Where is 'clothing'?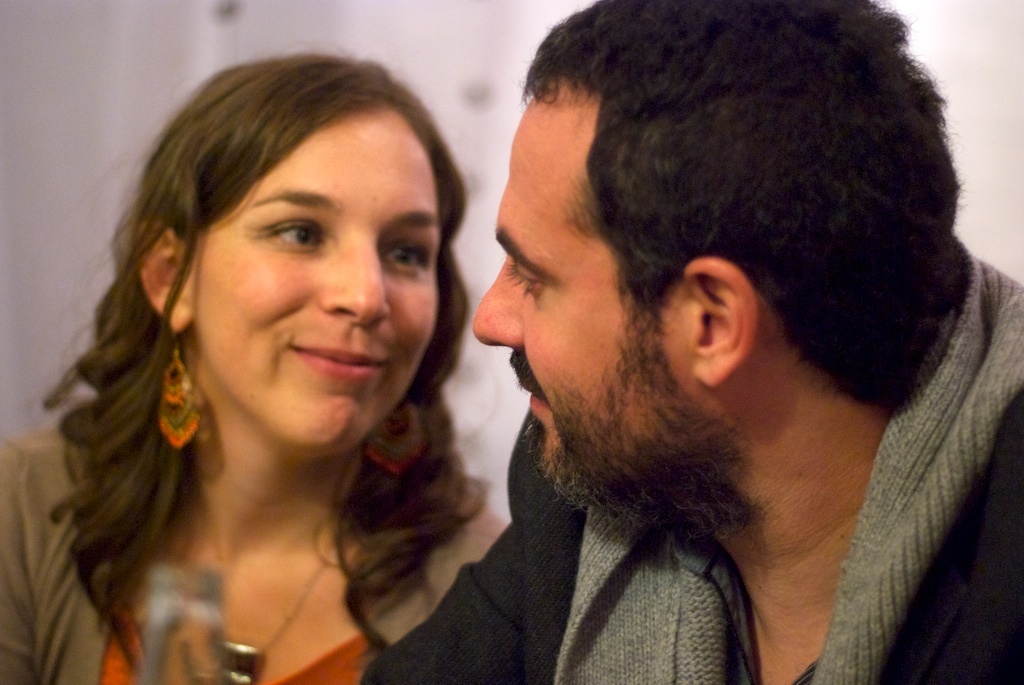
[left=358, top=253, right=1023, bottom=684].
